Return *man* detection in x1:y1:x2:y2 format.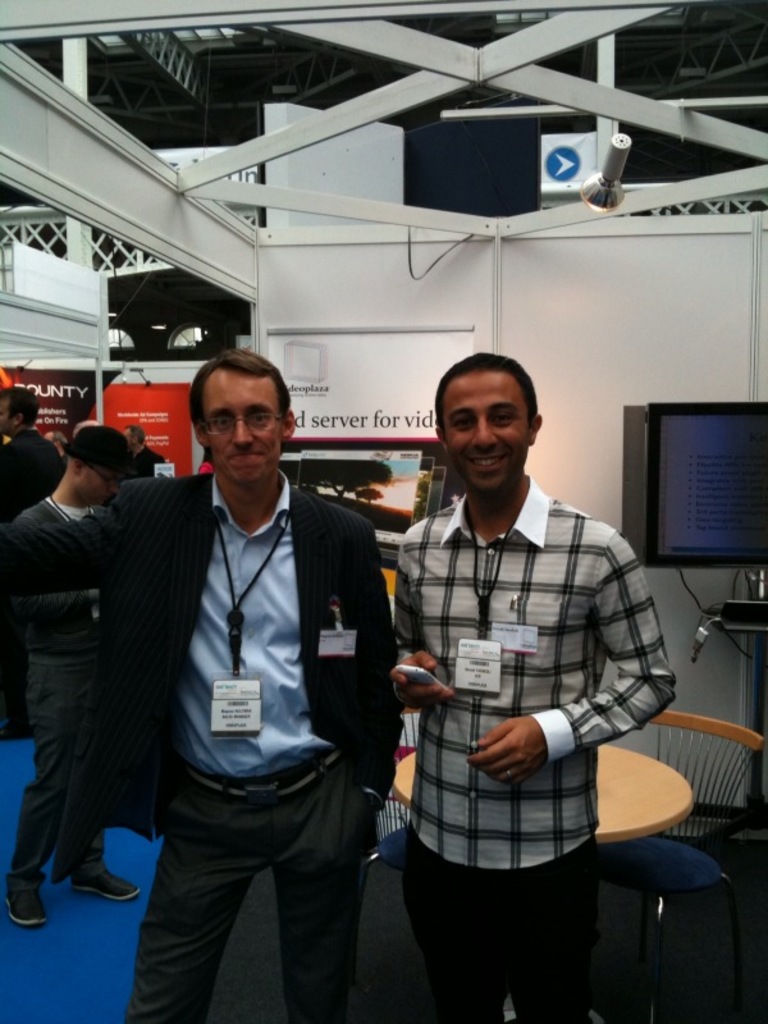
68:343:424:1023.
